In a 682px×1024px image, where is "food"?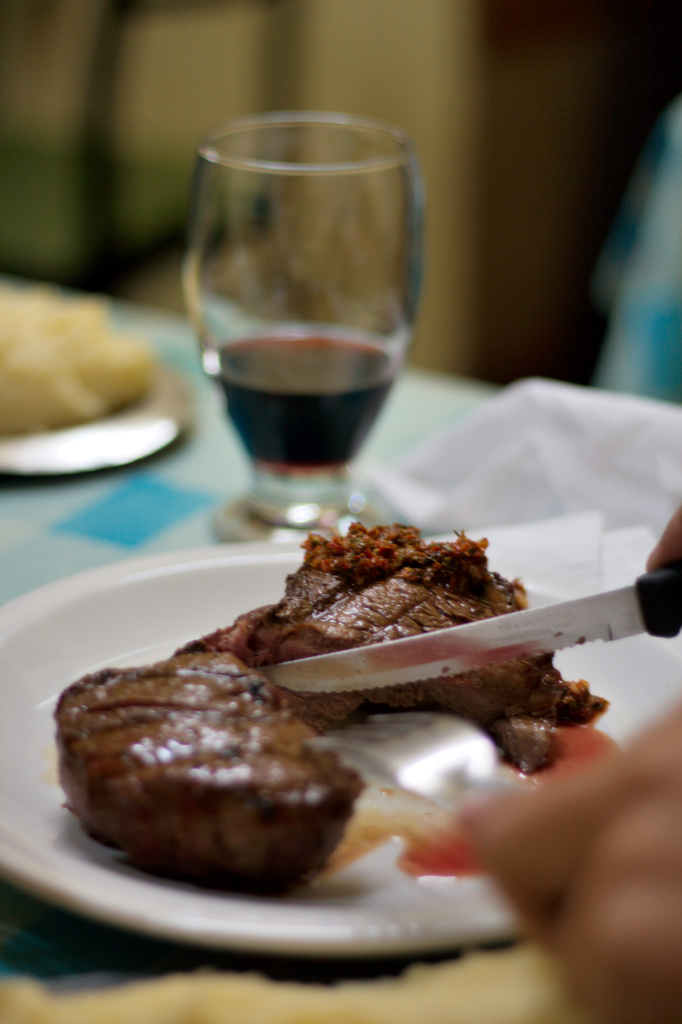
<bbox>0, 287, 151, 435</bbox>.
